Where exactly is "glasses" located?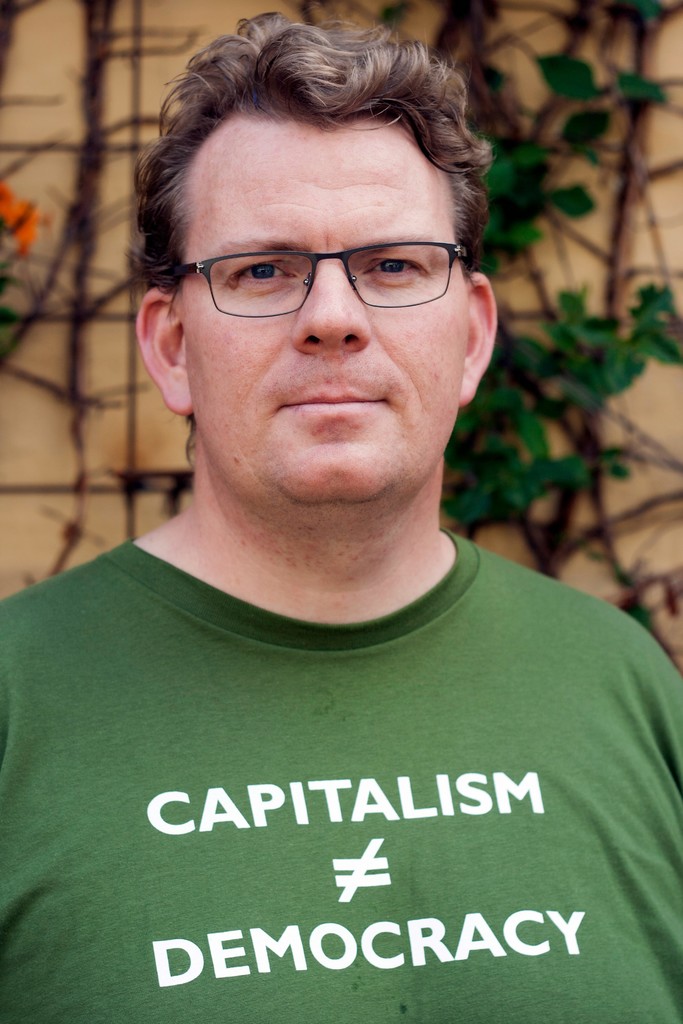
Its bounding box is box=[147, 208, 498, 310].
